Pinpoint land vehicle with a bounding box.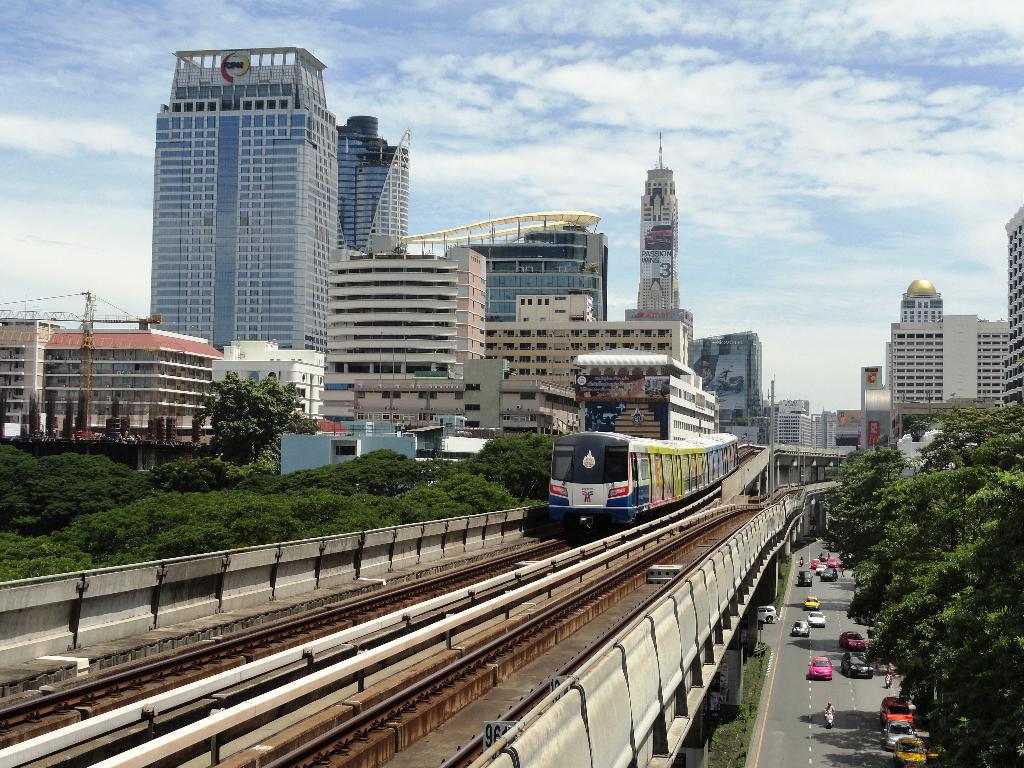
<region>806, 650, 836, 684</region>.
